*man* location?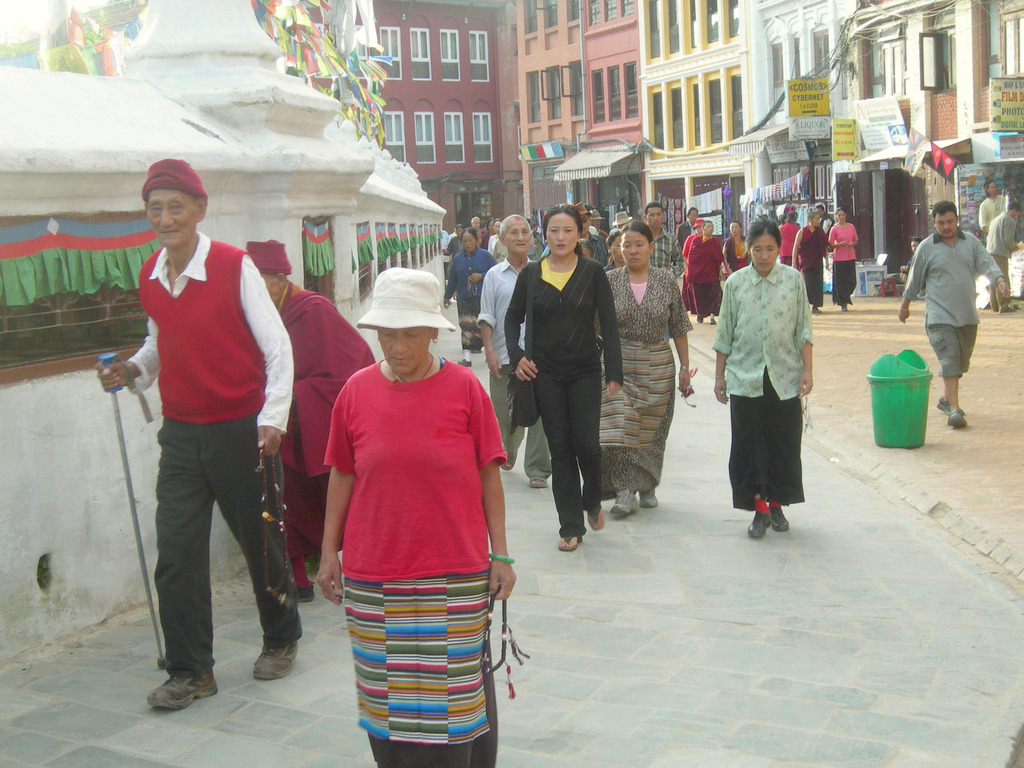
[x1=92, y1=162, x2=292, y2=715]
